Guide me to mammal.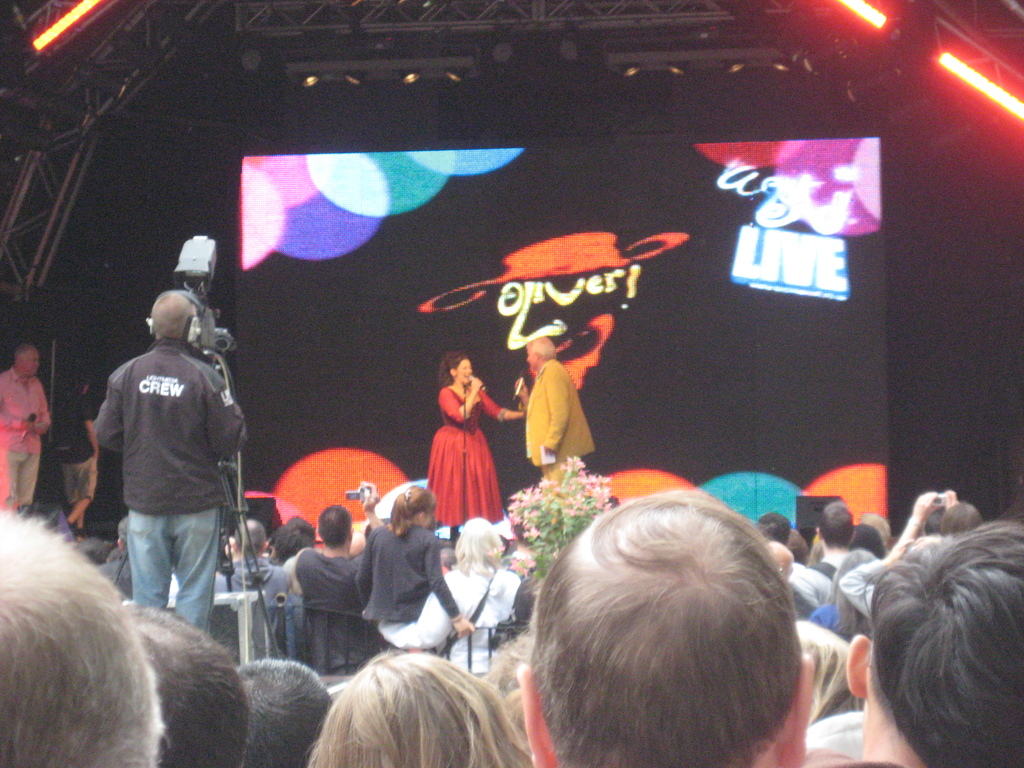
Guidance: 61:371:97:545.
